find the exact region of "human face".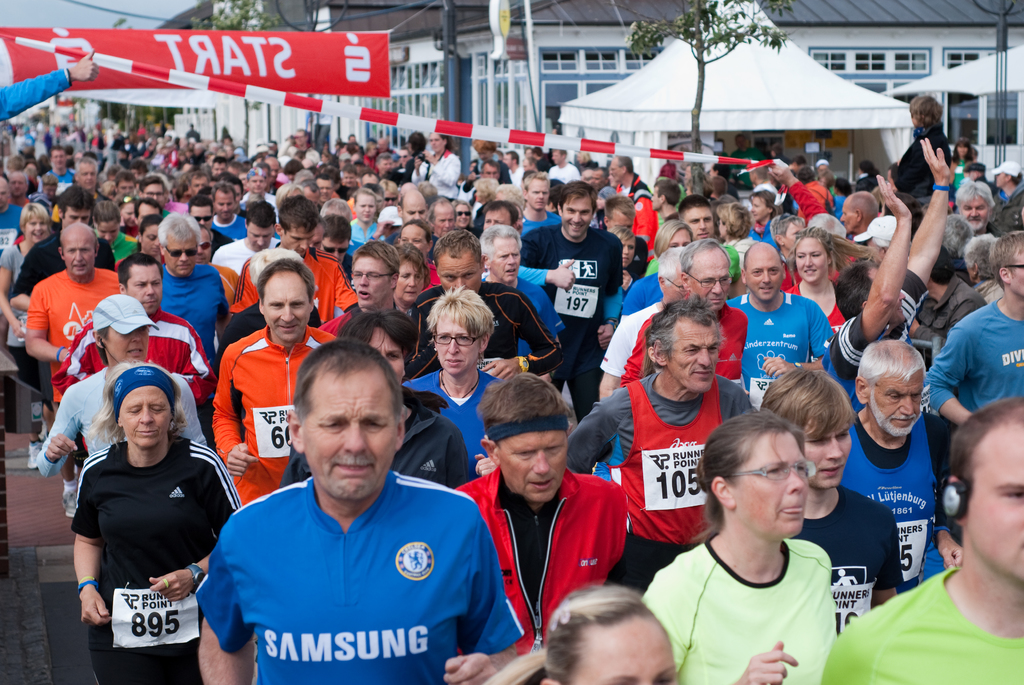
Exact region: {"left": 26, "top": 213, "right": 47, "bottom": 240}.
